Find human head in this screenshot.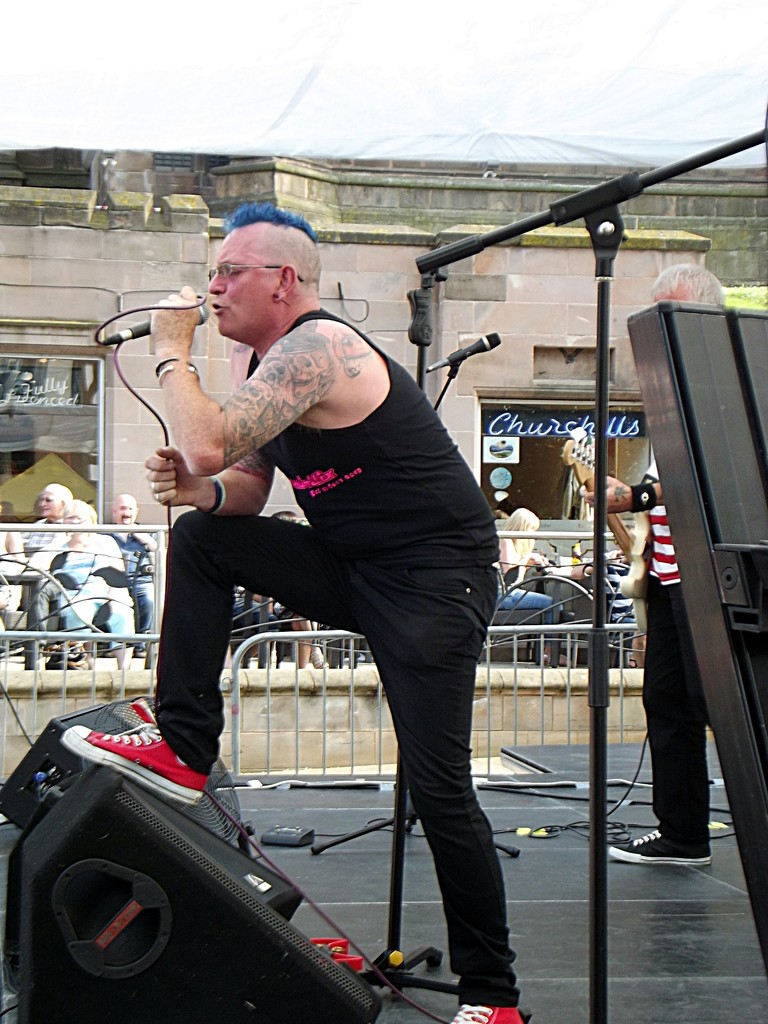
The bounding box for human head is 503,508,540,541.
